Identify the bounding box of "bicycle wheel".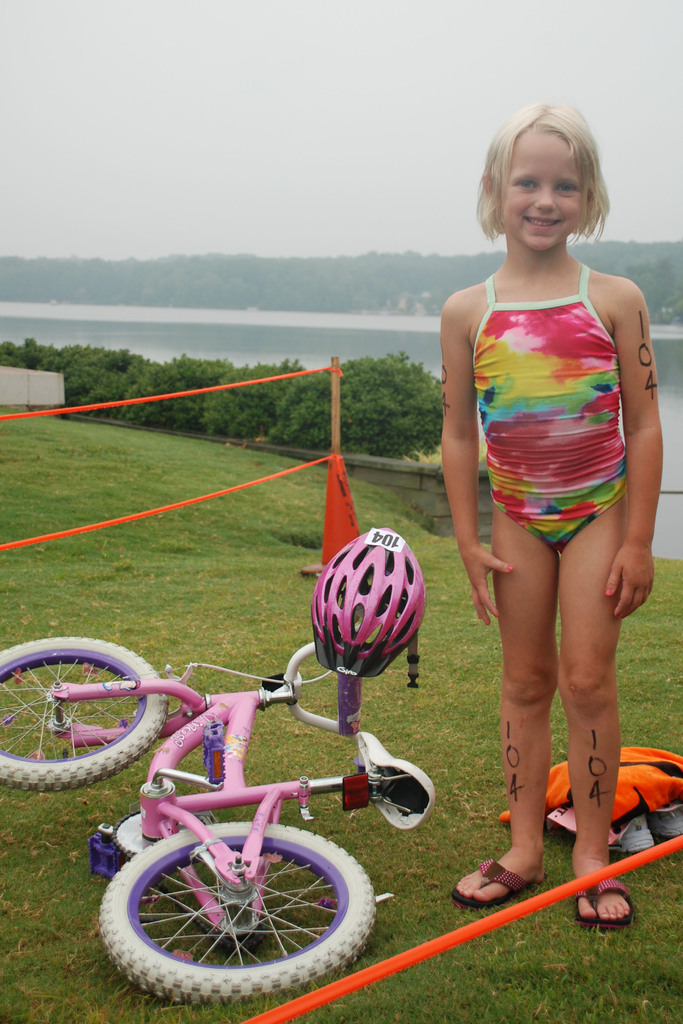
(0, 631, 170, 792).
